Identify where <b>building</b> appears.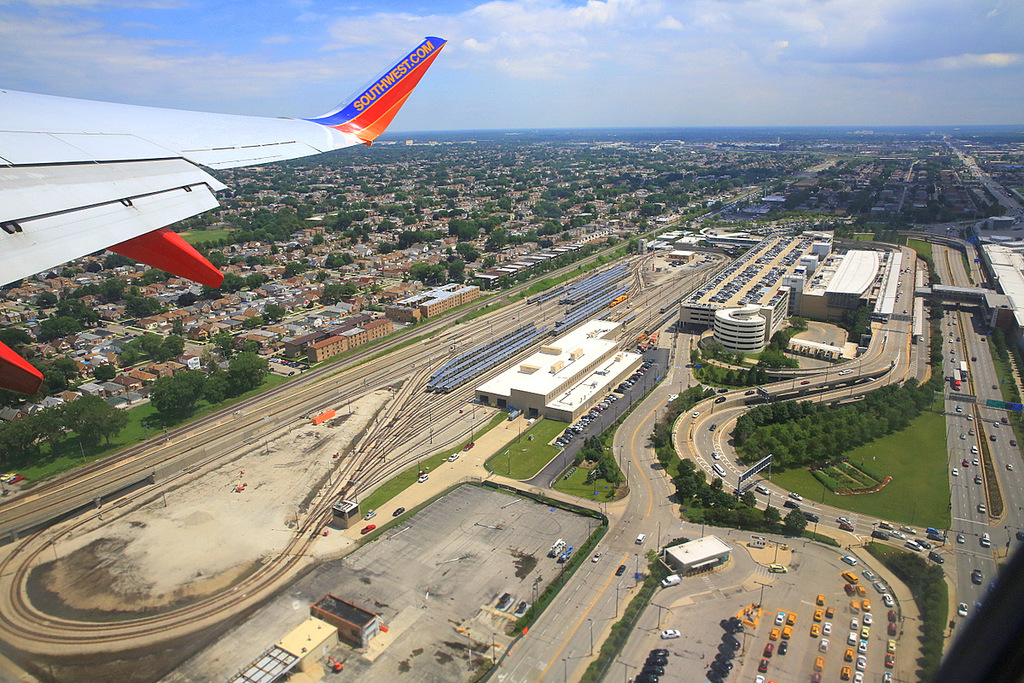
Appears at pyautogui.locateOnScreen(711, 301, 767, 357).
